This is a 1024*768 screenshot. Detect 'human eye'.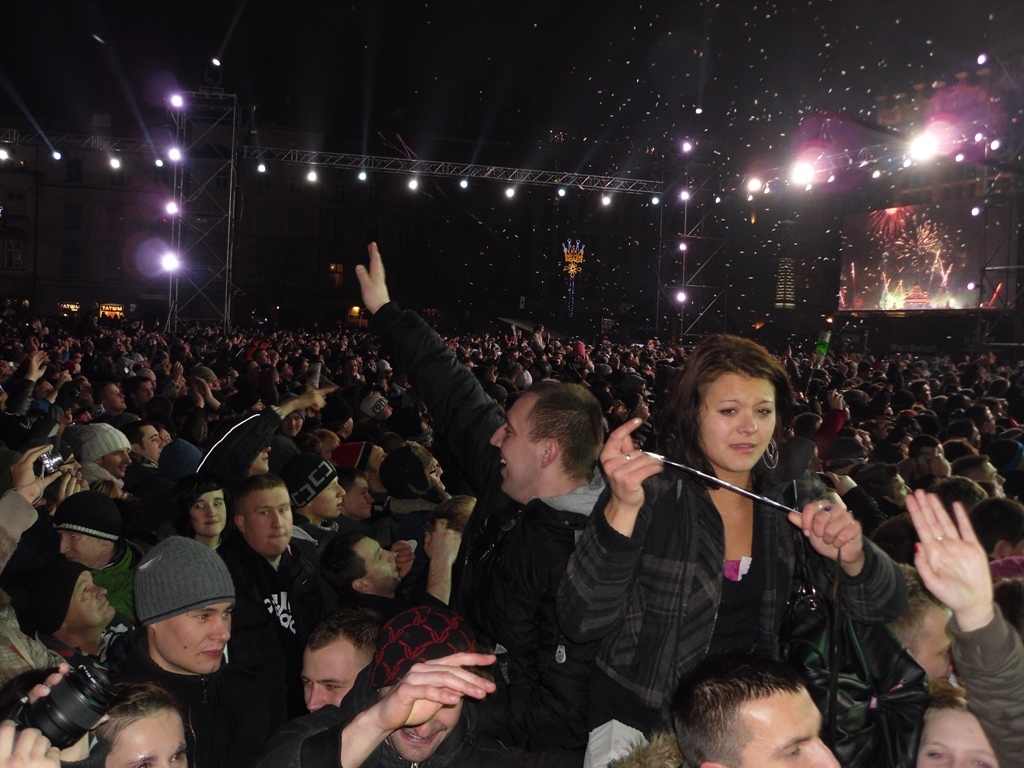
[x1=328, y1=482, x2=337, y2=493].
